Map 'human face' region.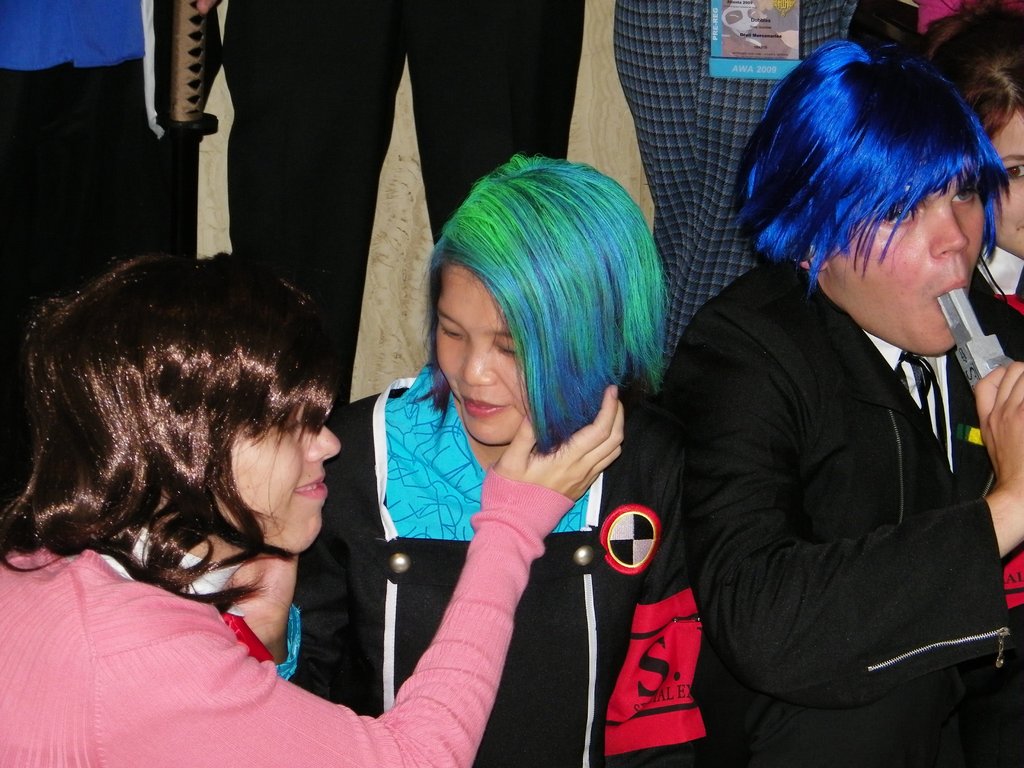
Mapped to select_region(433, 256, 532, 445).
